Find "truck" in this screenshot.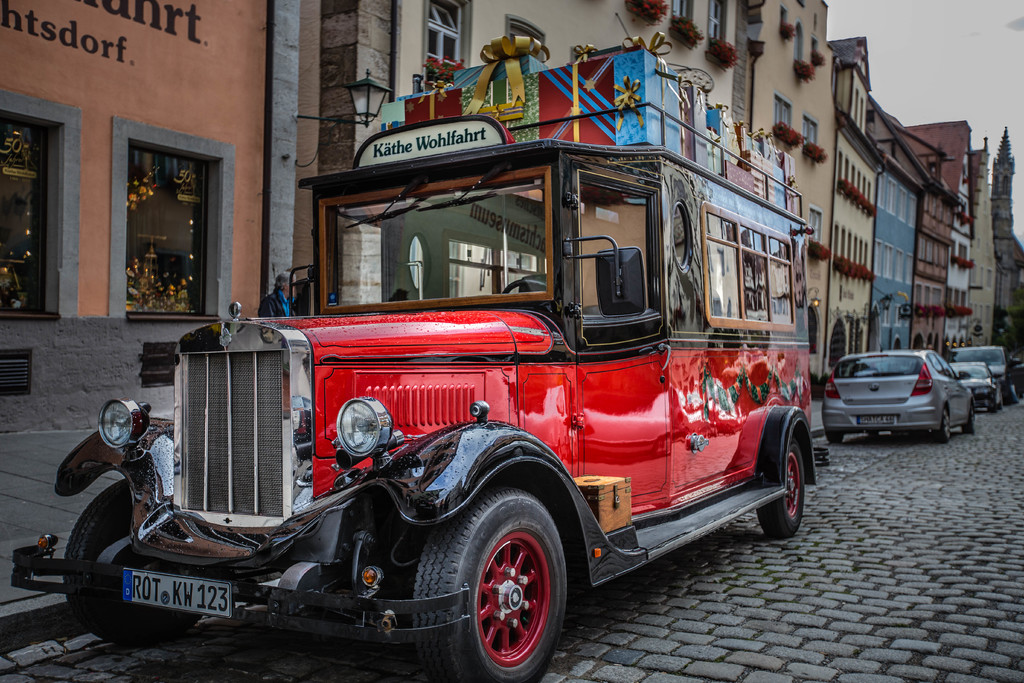
The bounding box for "truck" is bbox(13, 43, 815, 682).
